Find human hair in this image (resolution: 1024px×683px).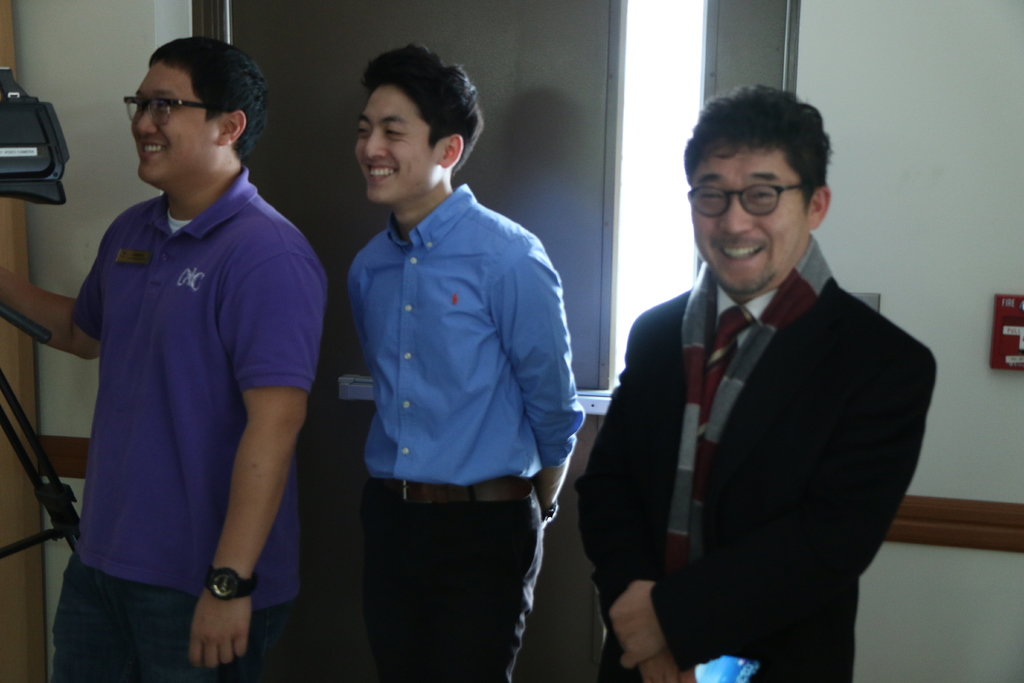
bbox=(694, 81, 841, 236).
